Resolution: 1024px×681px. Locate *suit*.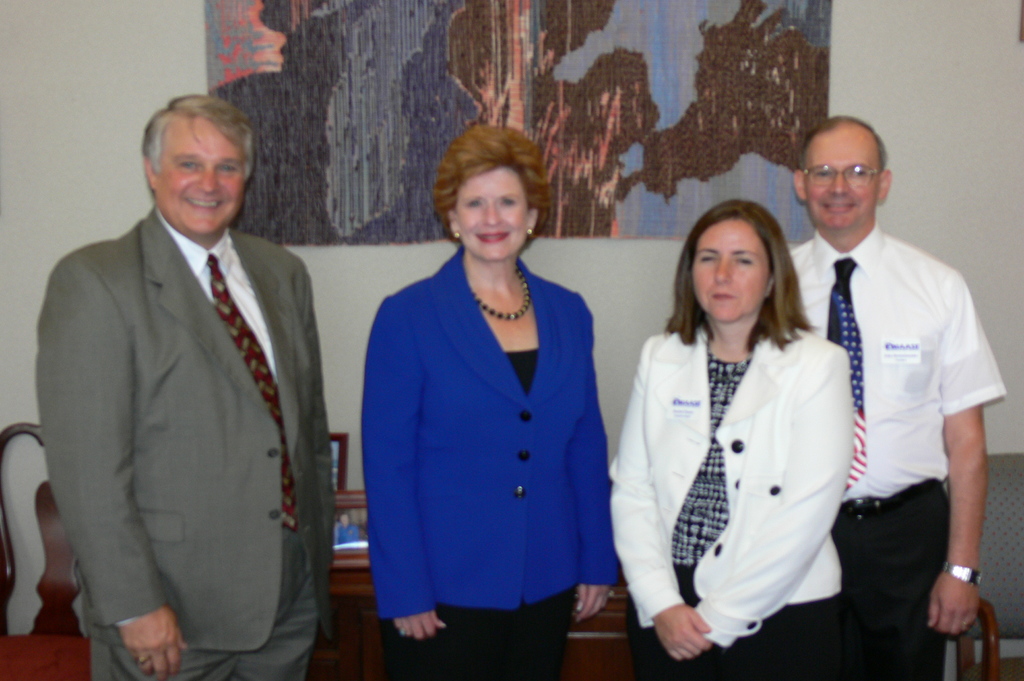
(370,244,627,680).
